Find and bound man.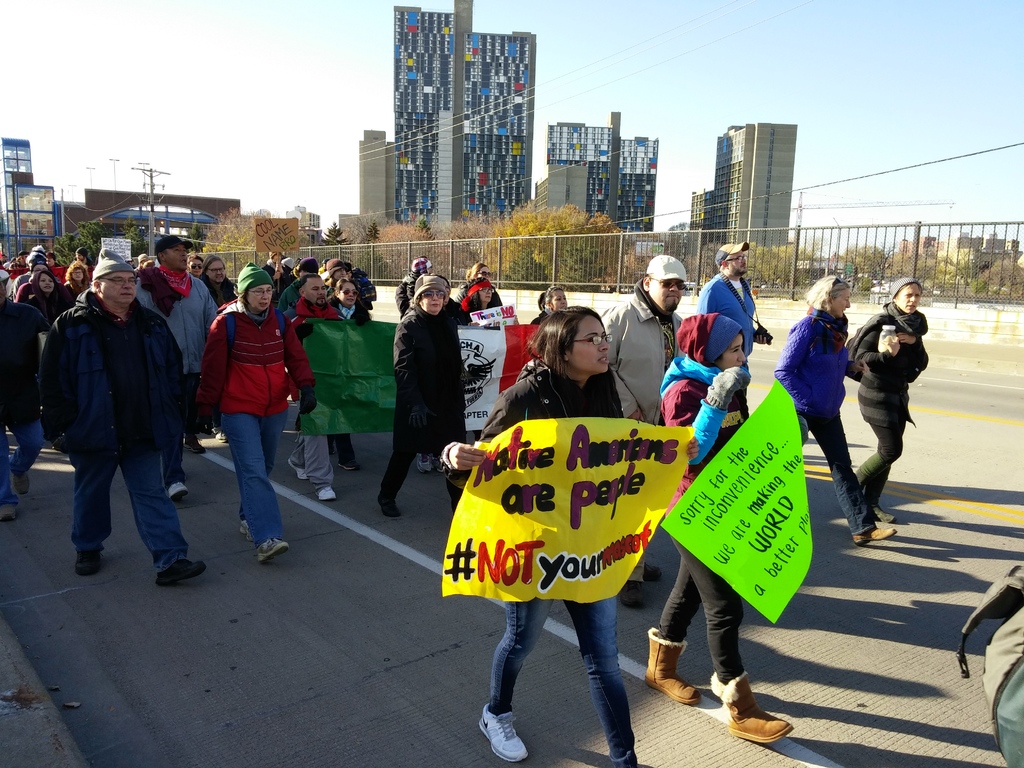
Bound: <bbox>133, 241, 220, 503</bbox>.
